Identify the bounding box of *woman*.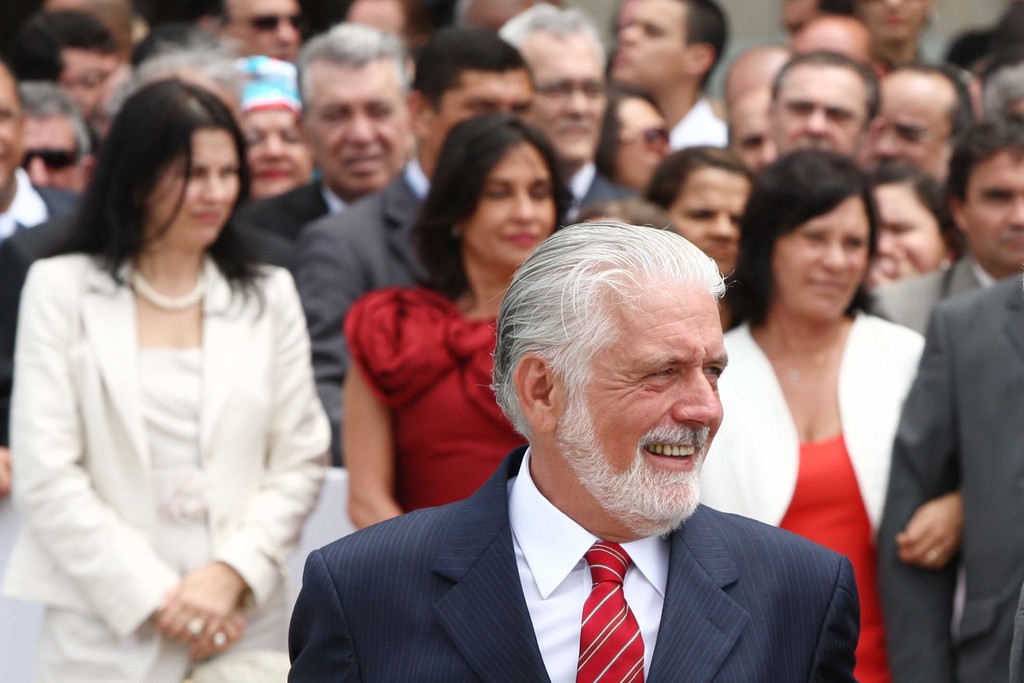
(x1=0, y1=78, x2=328, y2=682).
